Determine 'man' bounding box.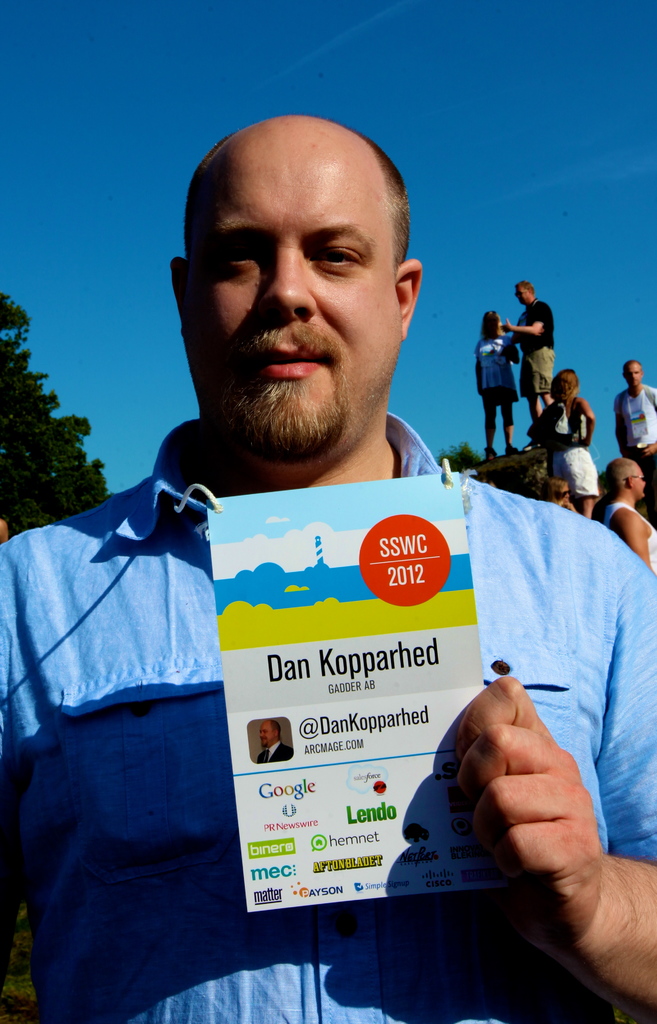
Determined: (1, 115, 656, 1022).
